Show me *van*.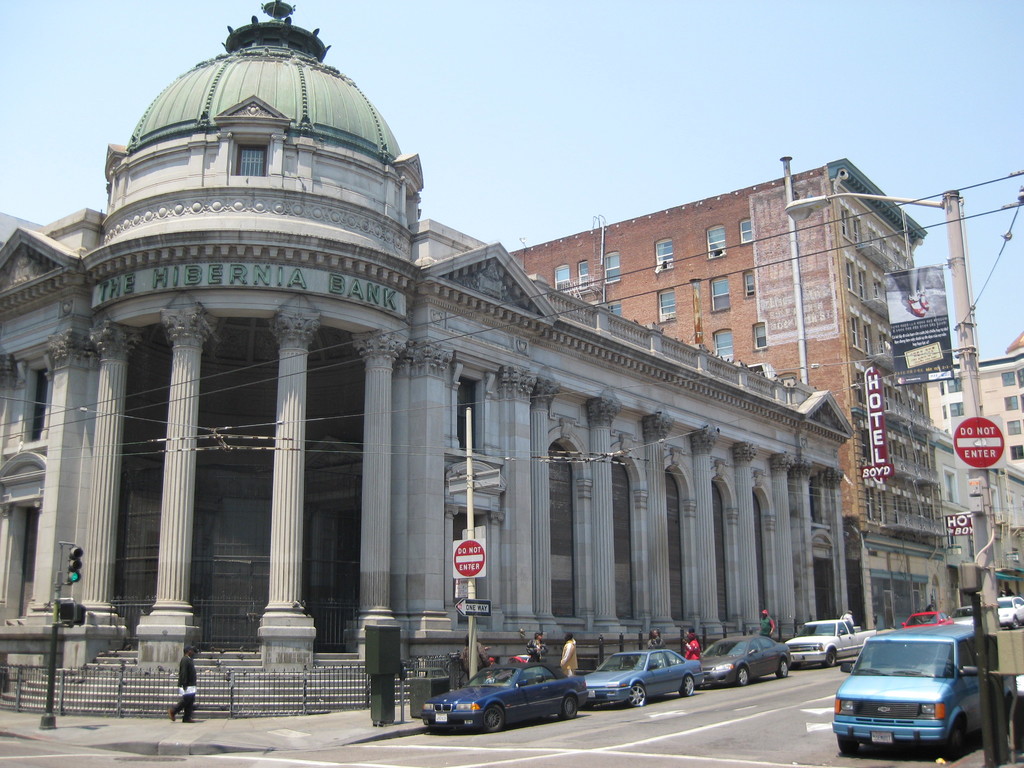
*van* is here: rect(783, 620, 876, 667).
